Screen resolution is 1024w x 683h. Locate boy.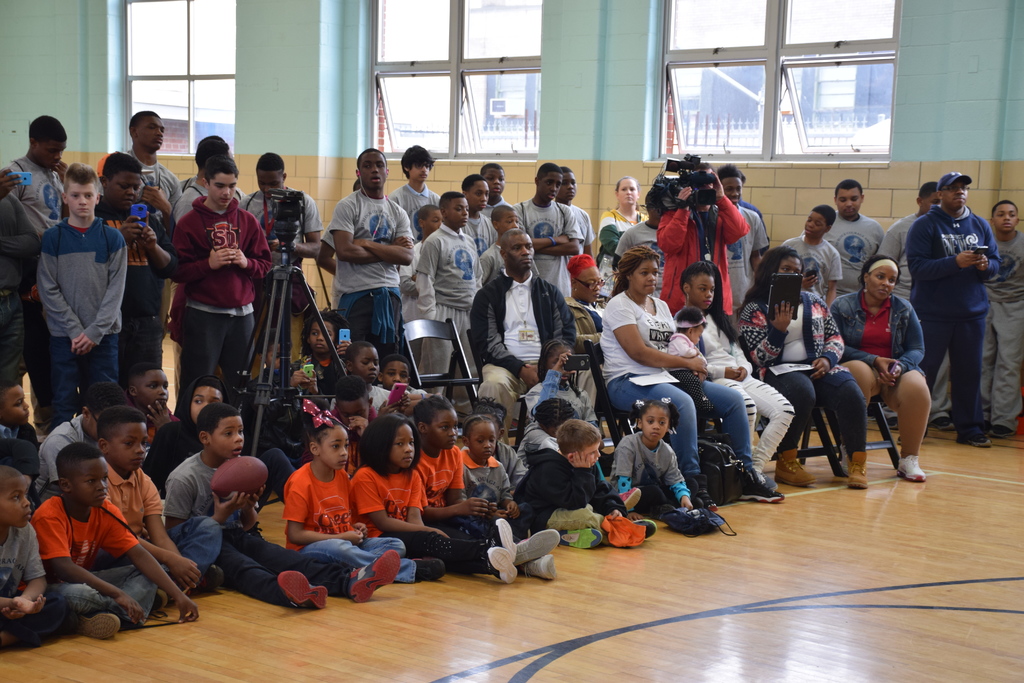
box(100, 399, 222, 593).
